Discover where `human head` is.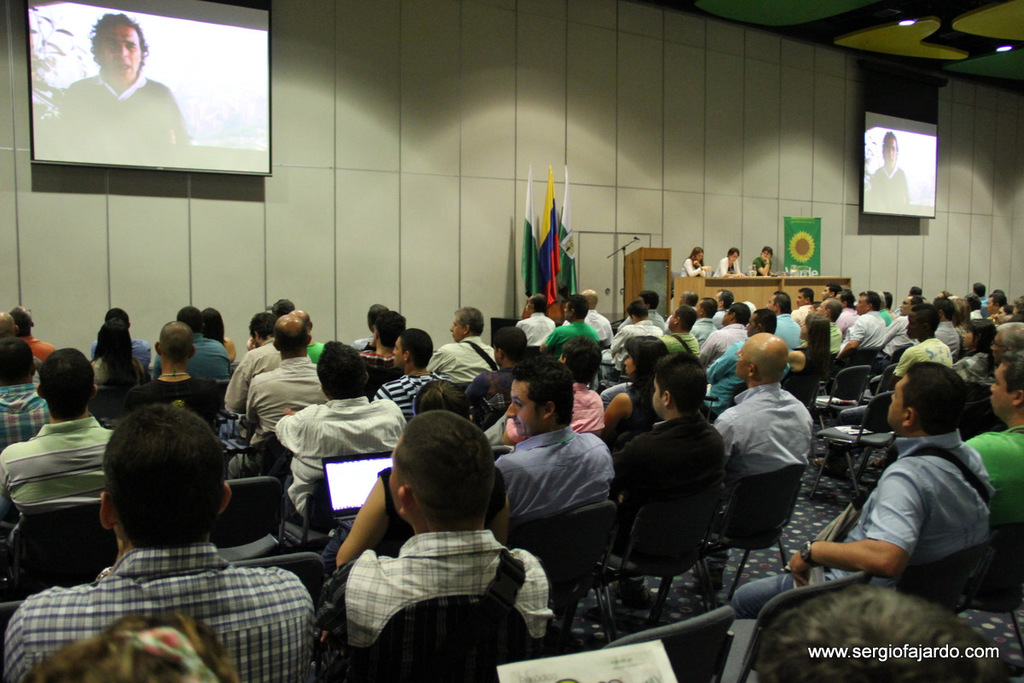
Discovered at rect(176, 302, 205, 335).
